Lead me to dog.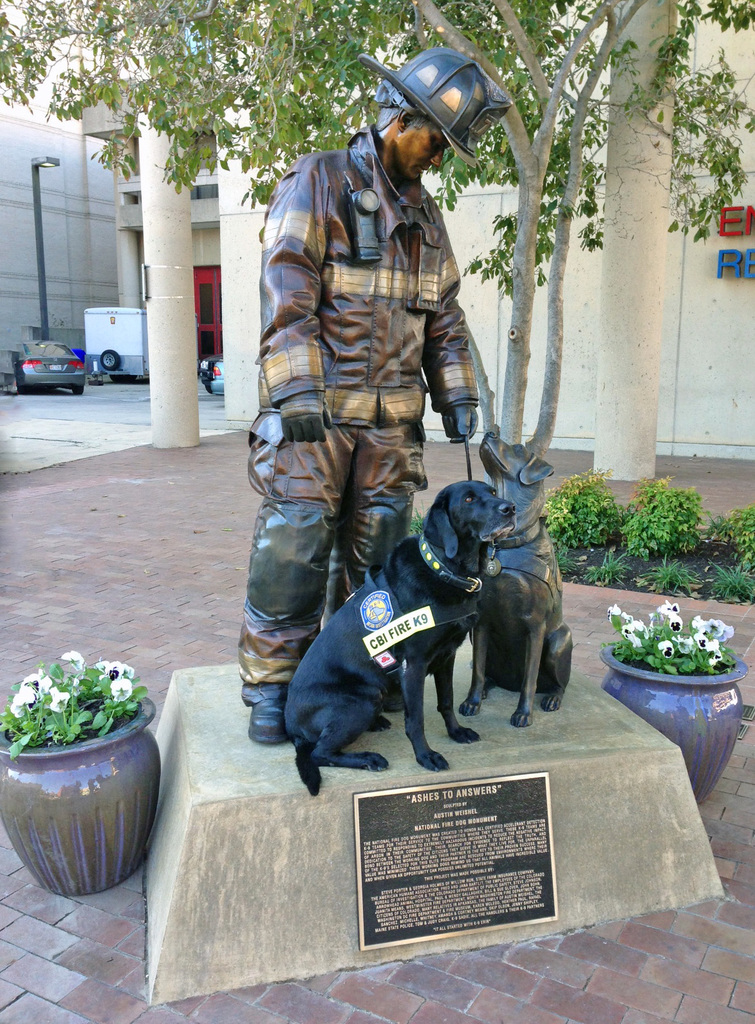
Lead to (455,431,572,725).
